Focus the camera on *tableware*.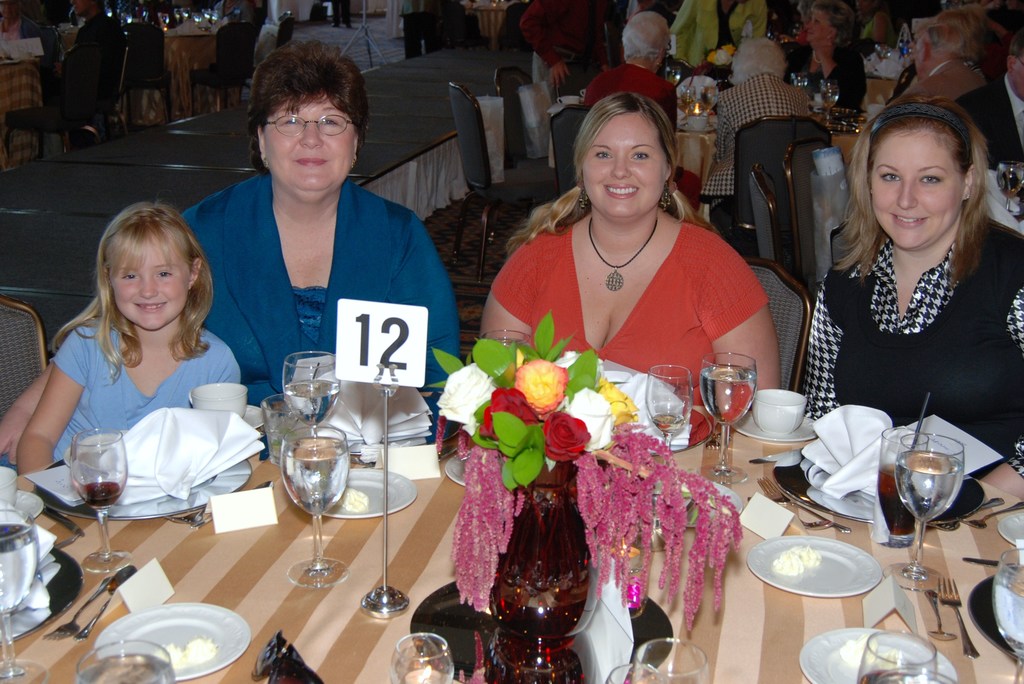
Focus region: (x1=867, y1=424, x2=929, y2=559).
